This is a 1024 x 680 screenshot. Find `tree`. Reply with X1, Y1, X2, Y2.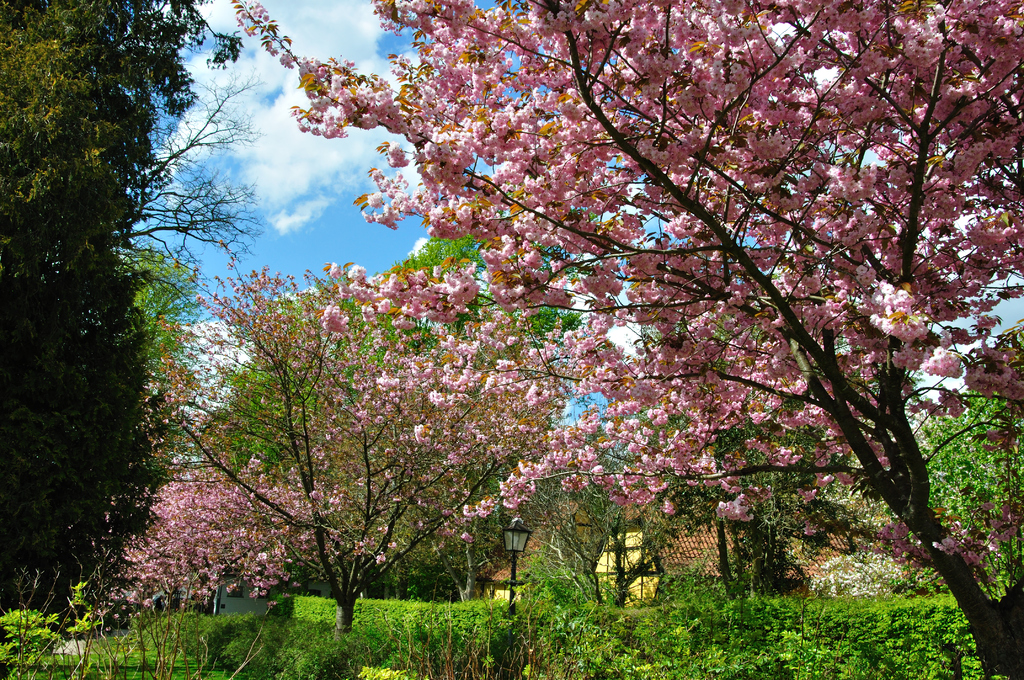
93, 5, 982, 647.
